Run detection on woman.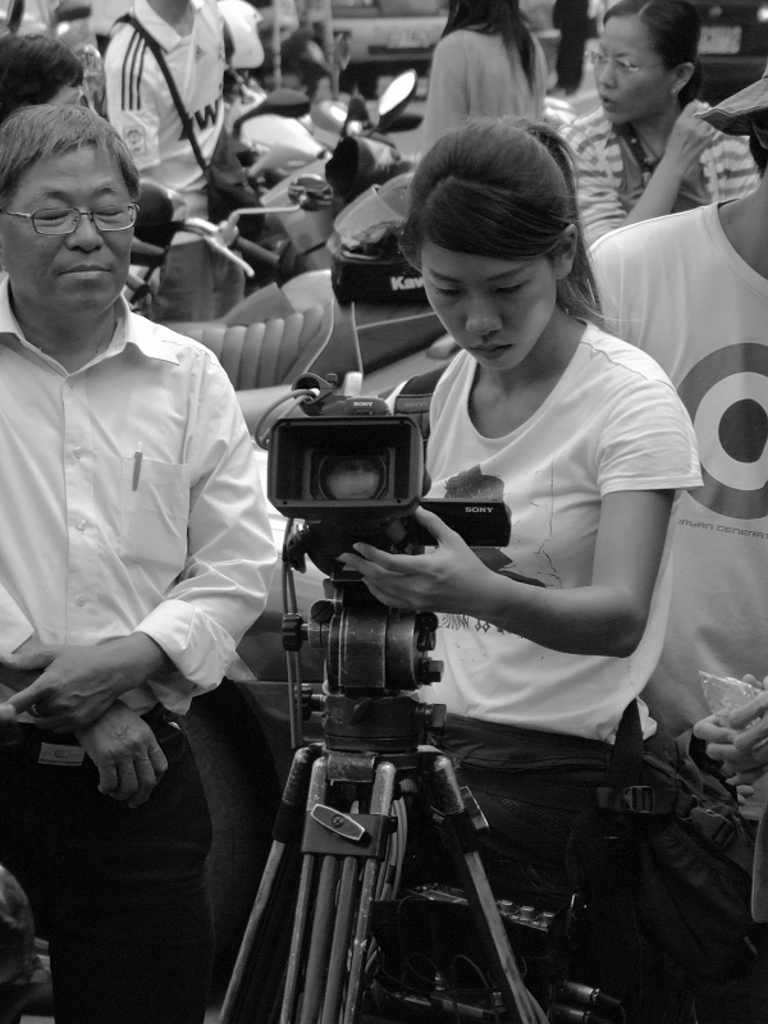
Result: bbox(554, 0, 760, 239).
